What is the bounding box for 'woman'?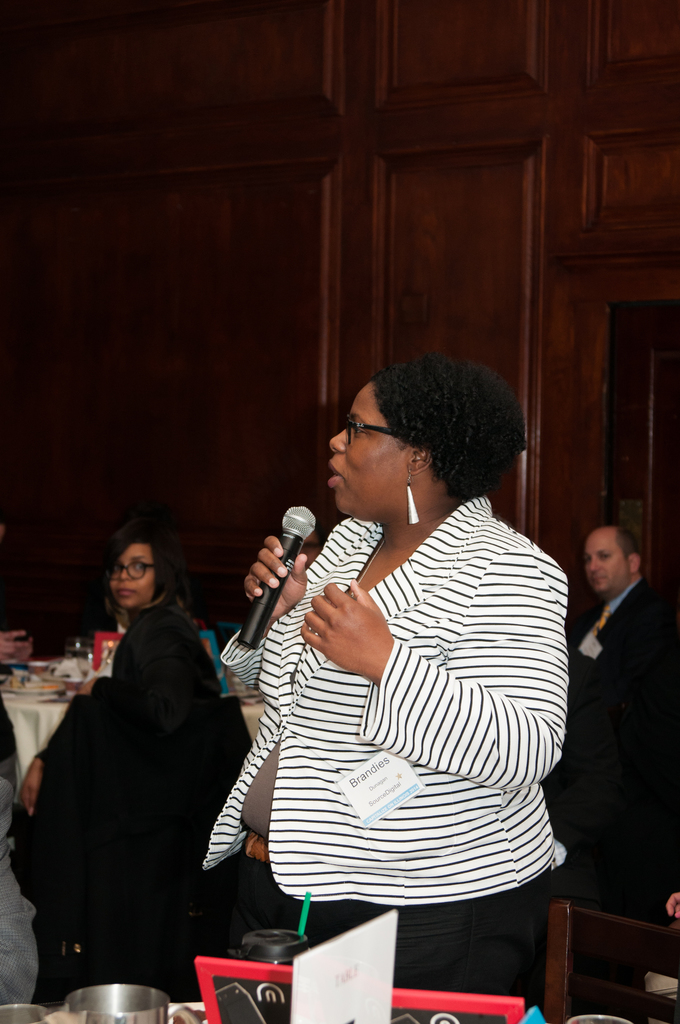
{"x1": 34, "y1": 500, "x2": 246, "y2": 1023}.
